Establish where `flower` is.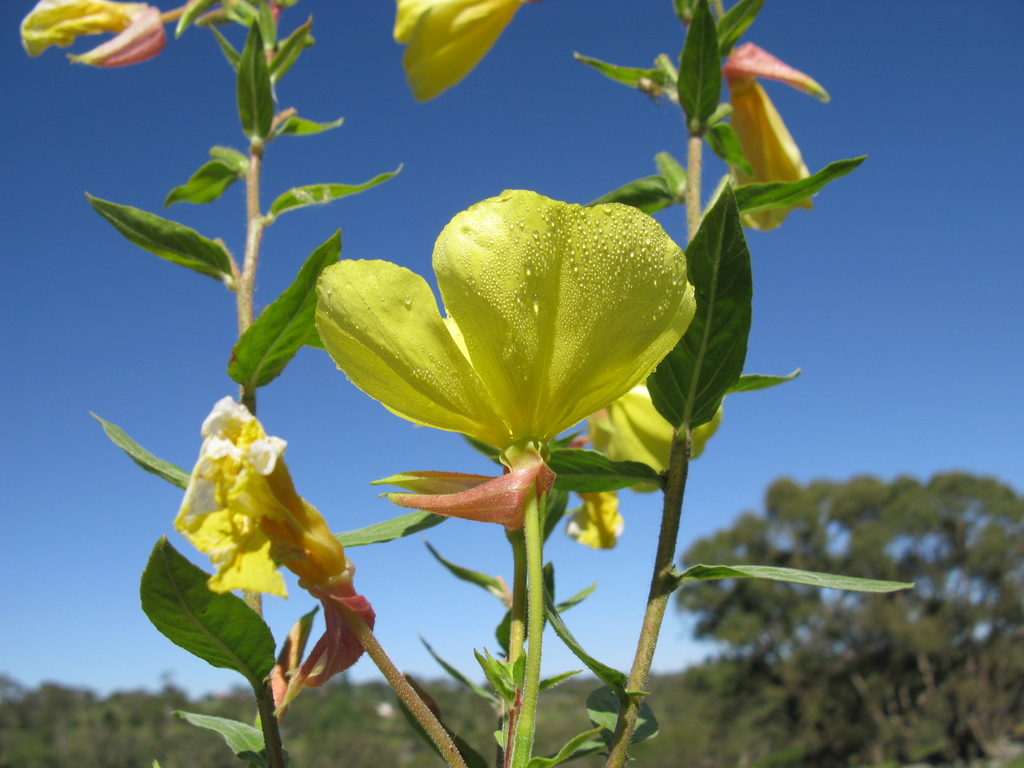
Established at {"left": 301, "top": 188, "right": 682, "bottom": 491}.
